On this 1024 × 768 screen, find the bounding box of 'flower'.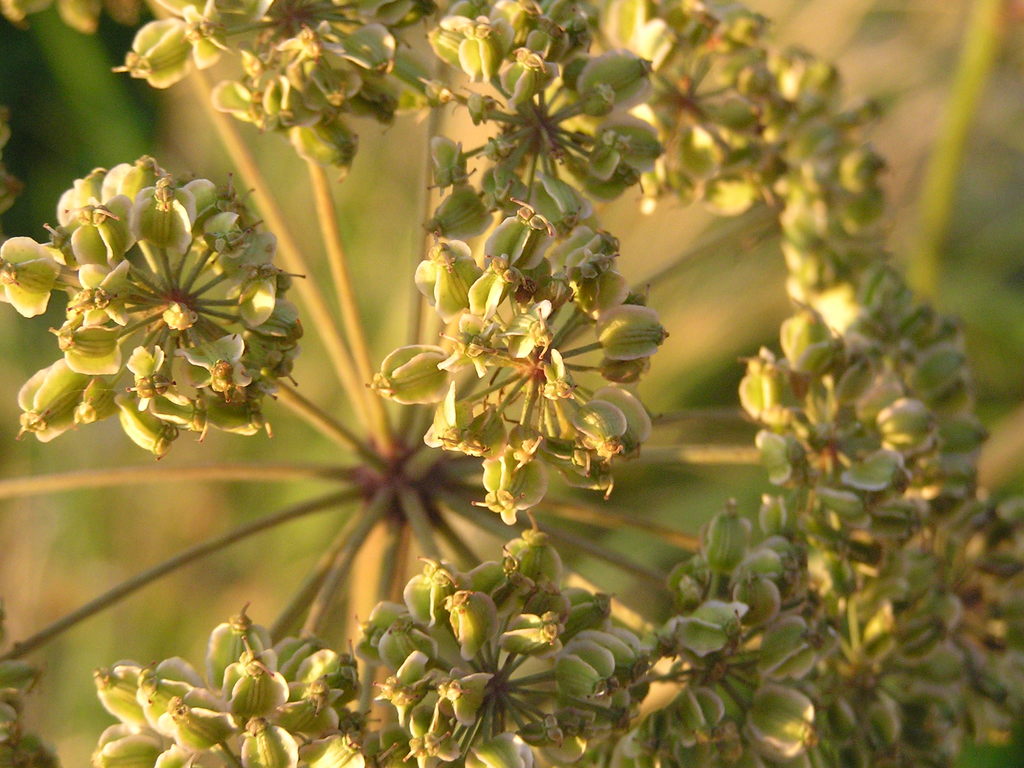
Bounding box: 0,0,1023,767.
